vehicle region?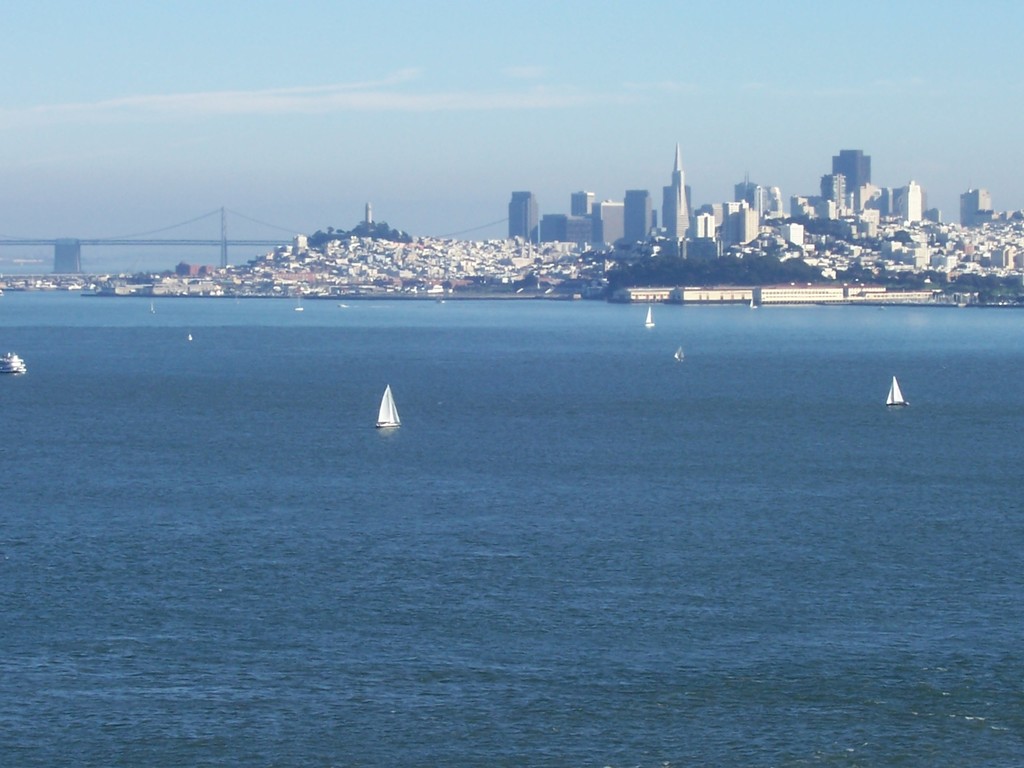
crop(376, 385, 401, 429)
